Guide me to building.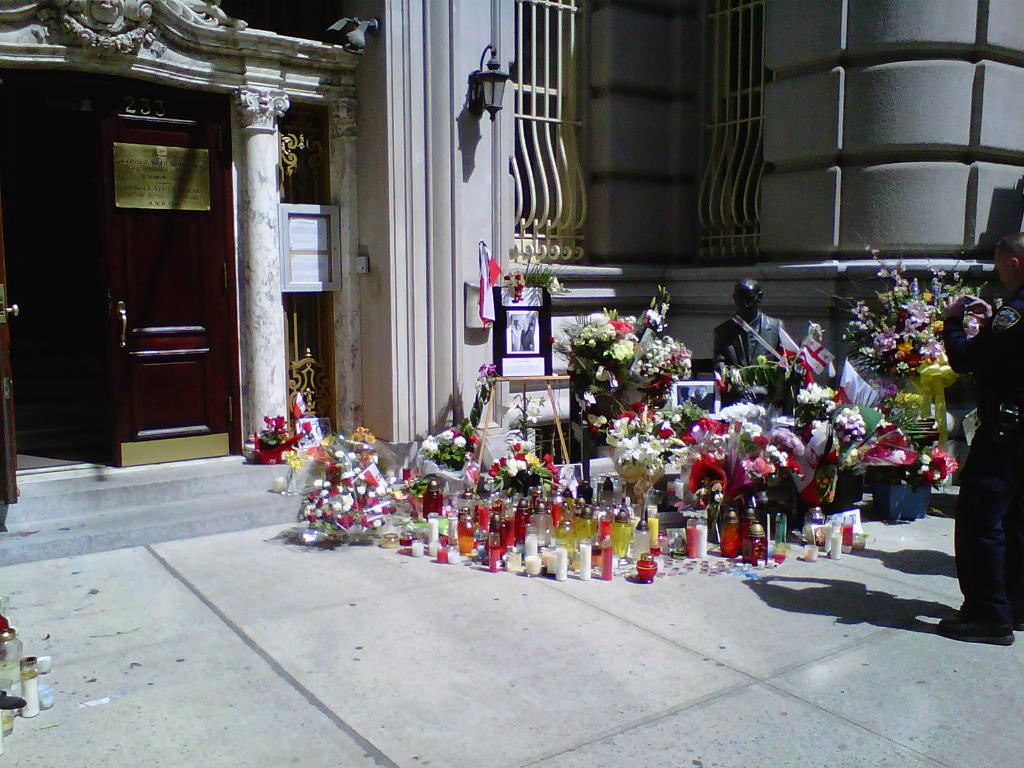
Guidance: select_region(0, 0, 1023, 470).
